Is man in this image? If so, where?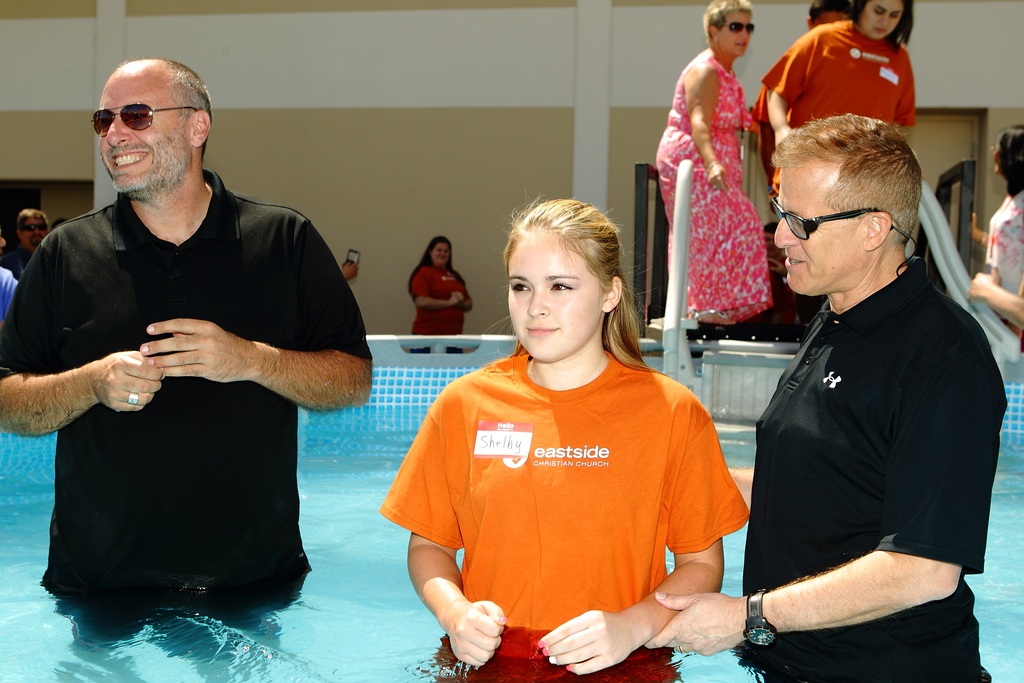
Yes, at BBox(6, 210, 49, 278).
